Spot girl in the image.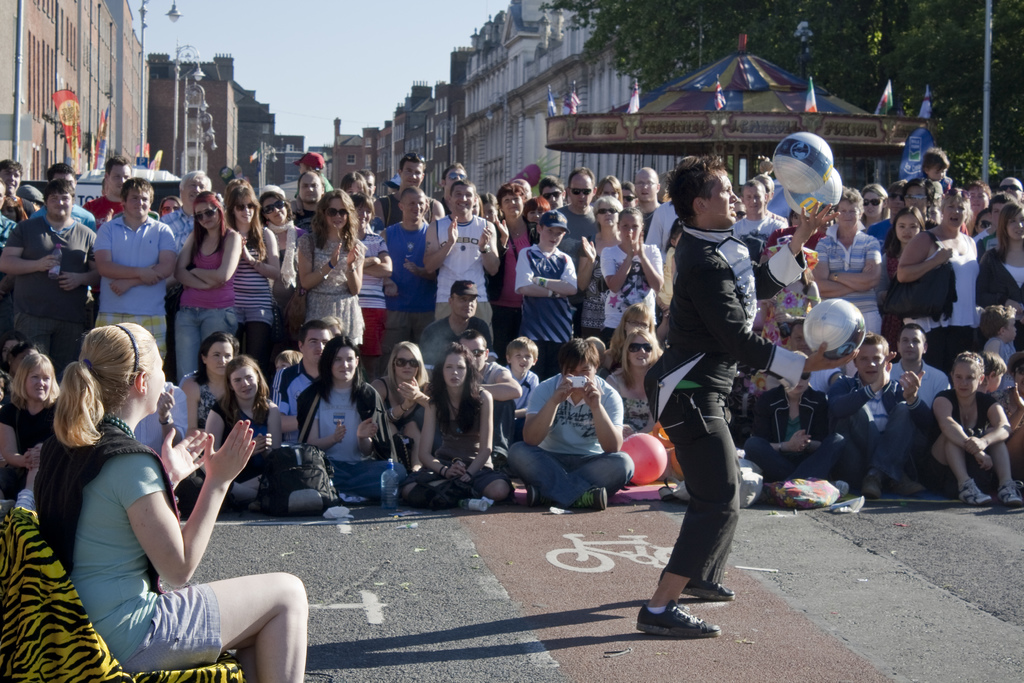
girl found at left=173, top=191, right=241, bottom=385.
